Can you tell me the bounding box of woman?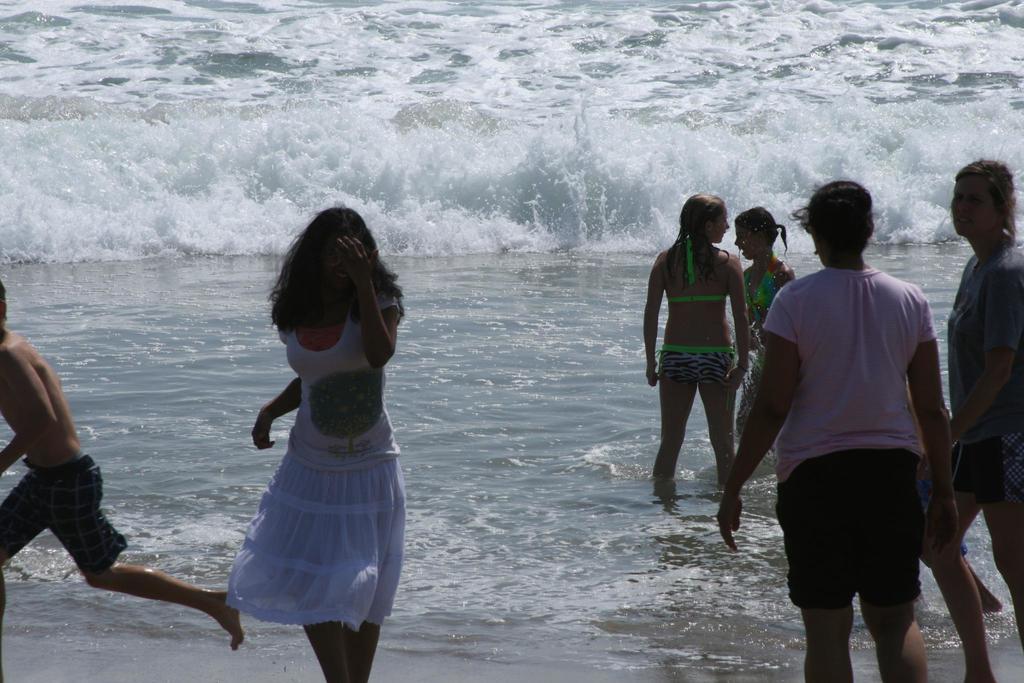
(653, 194, 772, 526).
